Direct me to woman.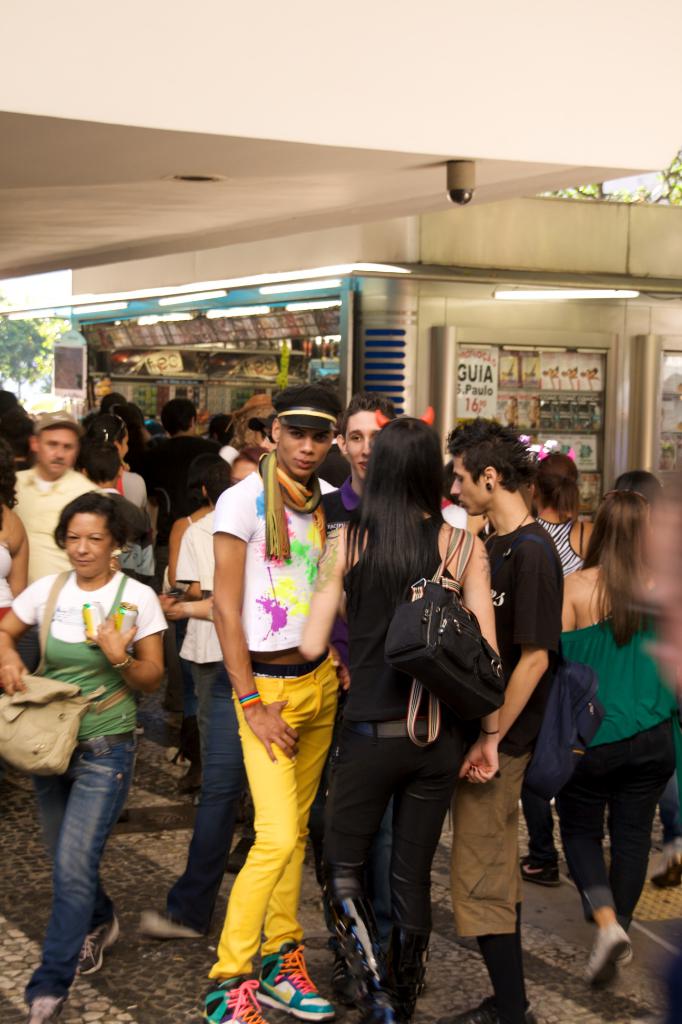
Direction: pyautogui.locateOnScreen(554, 488, 681, 998).
